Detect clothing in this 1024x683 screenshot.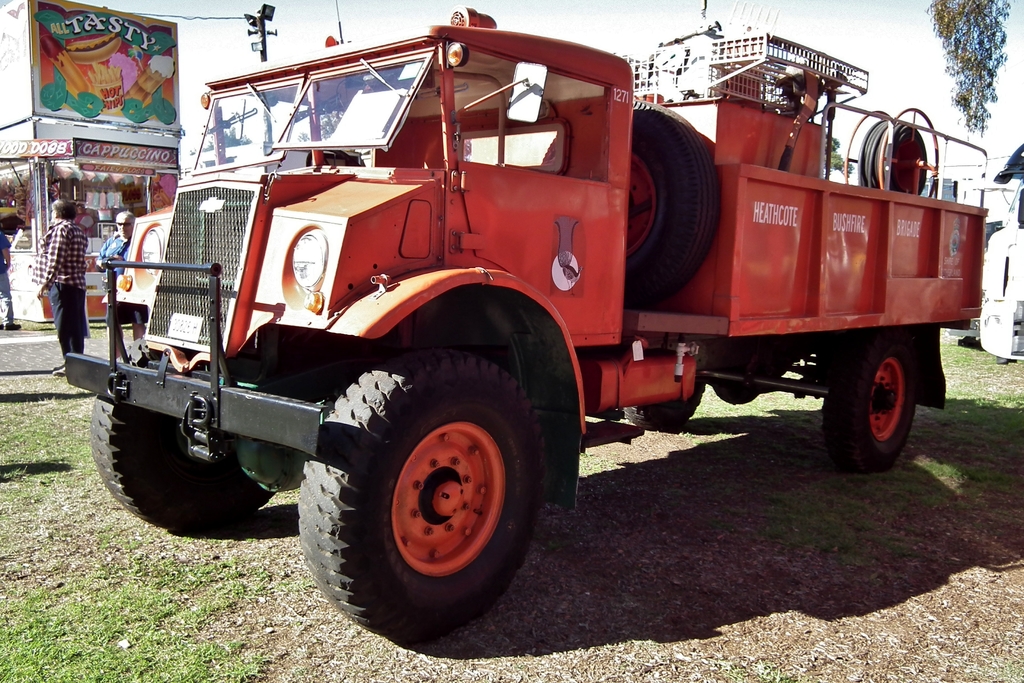
Detection: (x1=0, y1=225, x2=16, y2=323).
